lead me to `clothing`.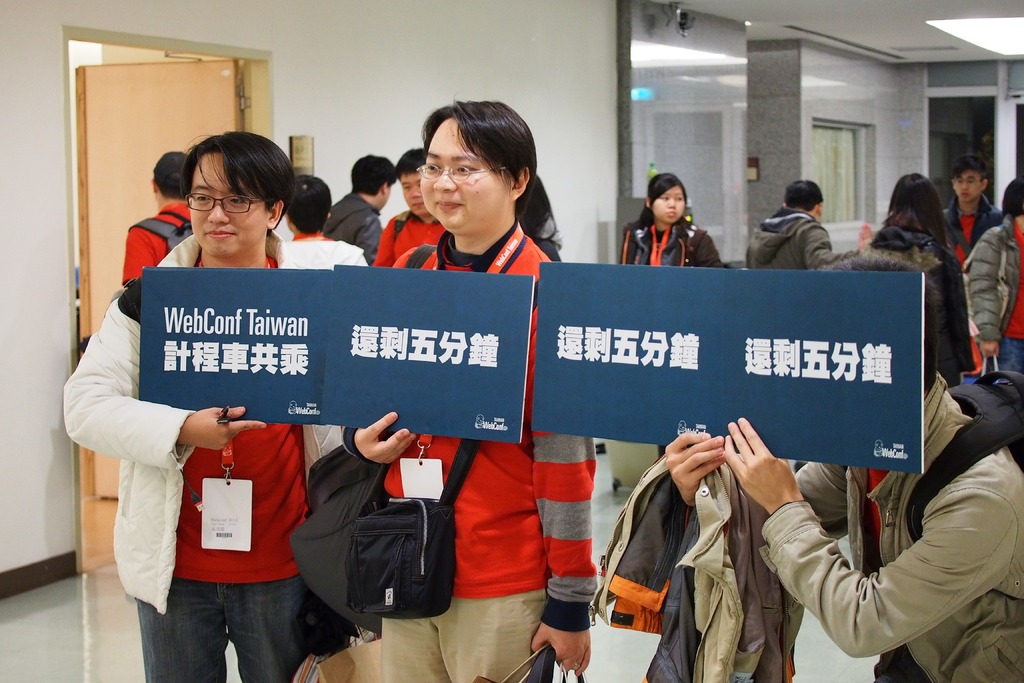
Lead to <bbox>734, 396, 1015, 668</bbox>.
